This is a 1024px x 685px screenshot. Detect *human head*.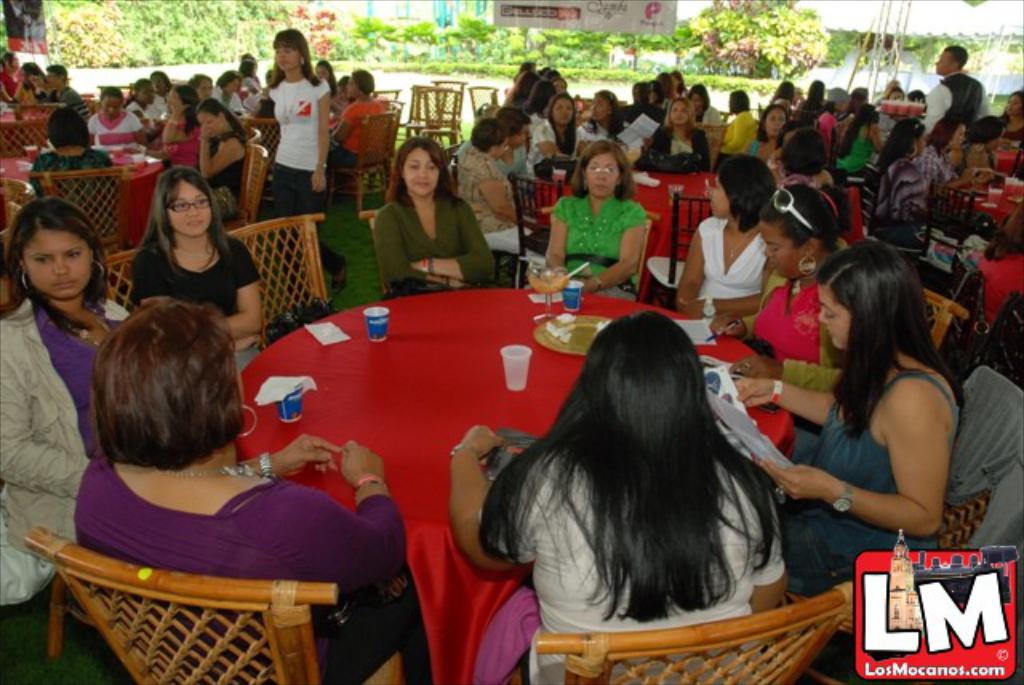
<bbox>936, 114, 963, 154</bbox>.
